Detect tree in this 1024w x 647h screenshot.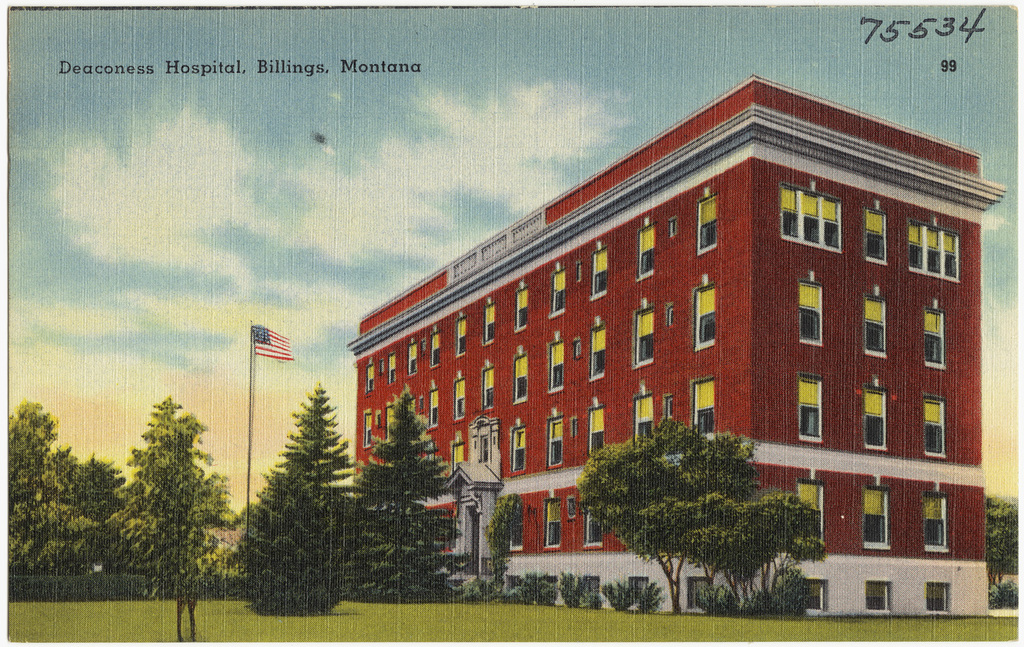
Detection: region(252, 390, 354, 612).
